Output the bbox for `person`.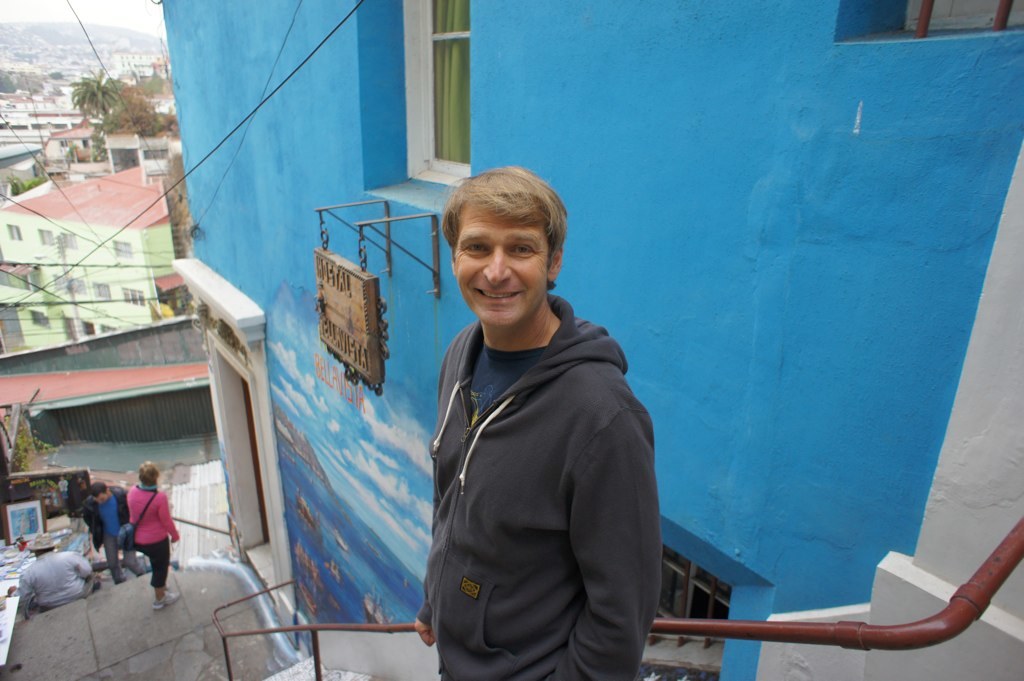
(130, 468, 183, 611).
